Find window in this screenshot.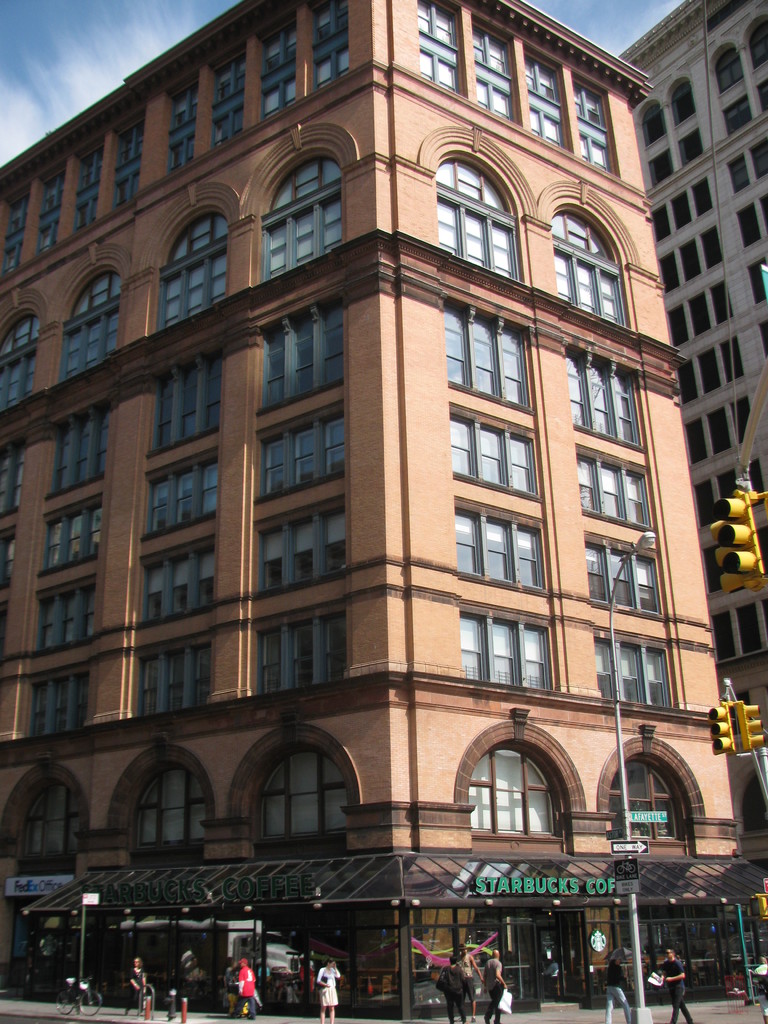
The bounding box for window is x1=646, y1=173, x2=725, y2=291.
